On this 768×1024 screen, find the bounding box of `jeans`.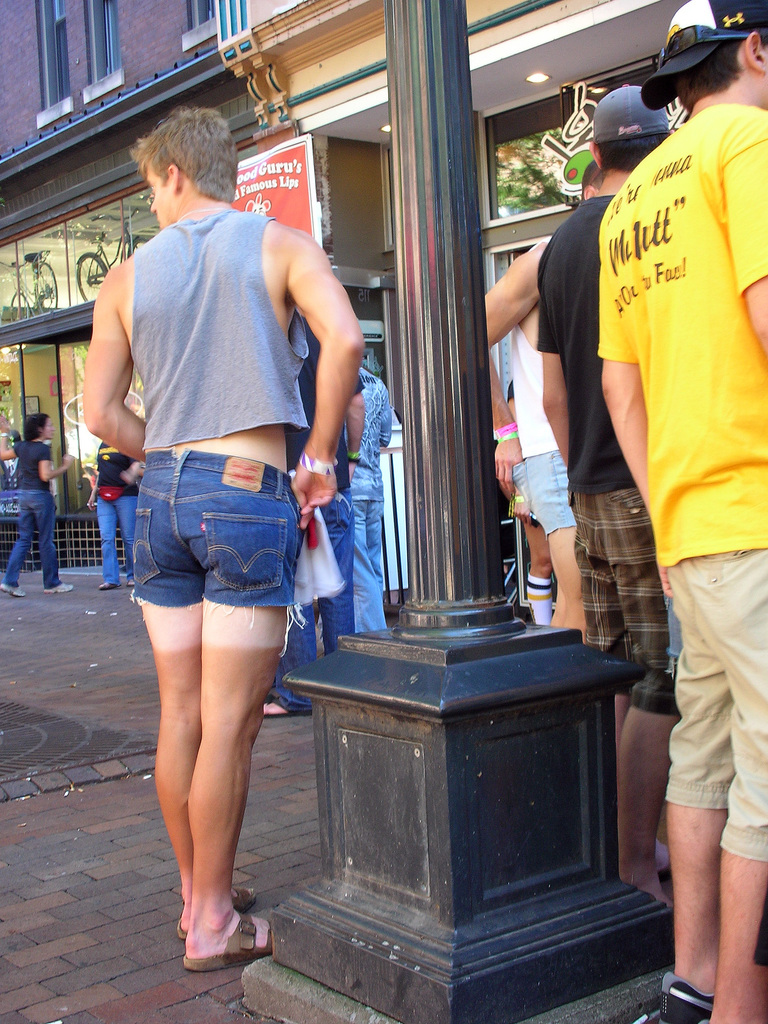
Bounding box: 113,429,335,609.
